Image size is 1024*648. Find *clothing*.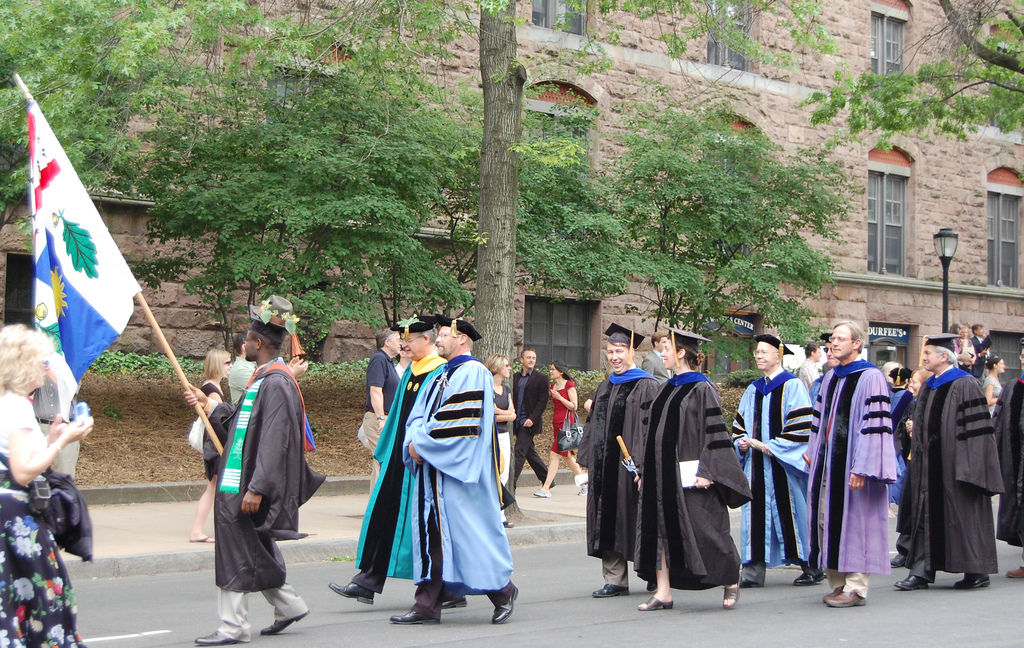
bbox(630, 365, 758, 593).
